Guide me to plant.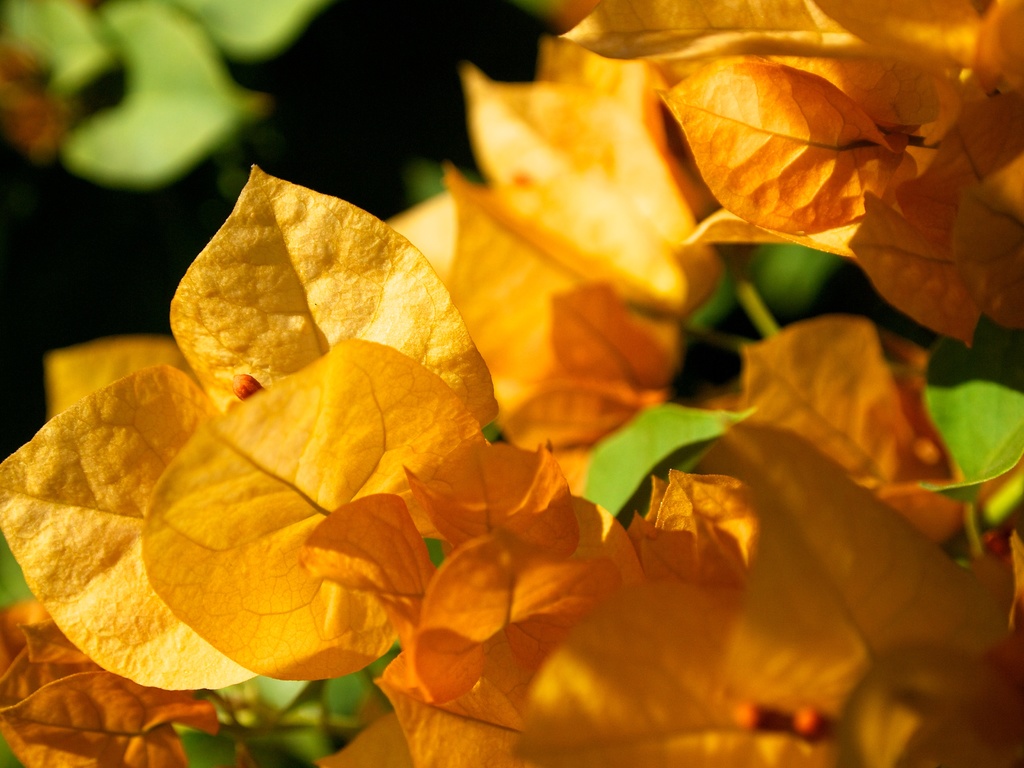
Guidance: (39,0,968,760).
